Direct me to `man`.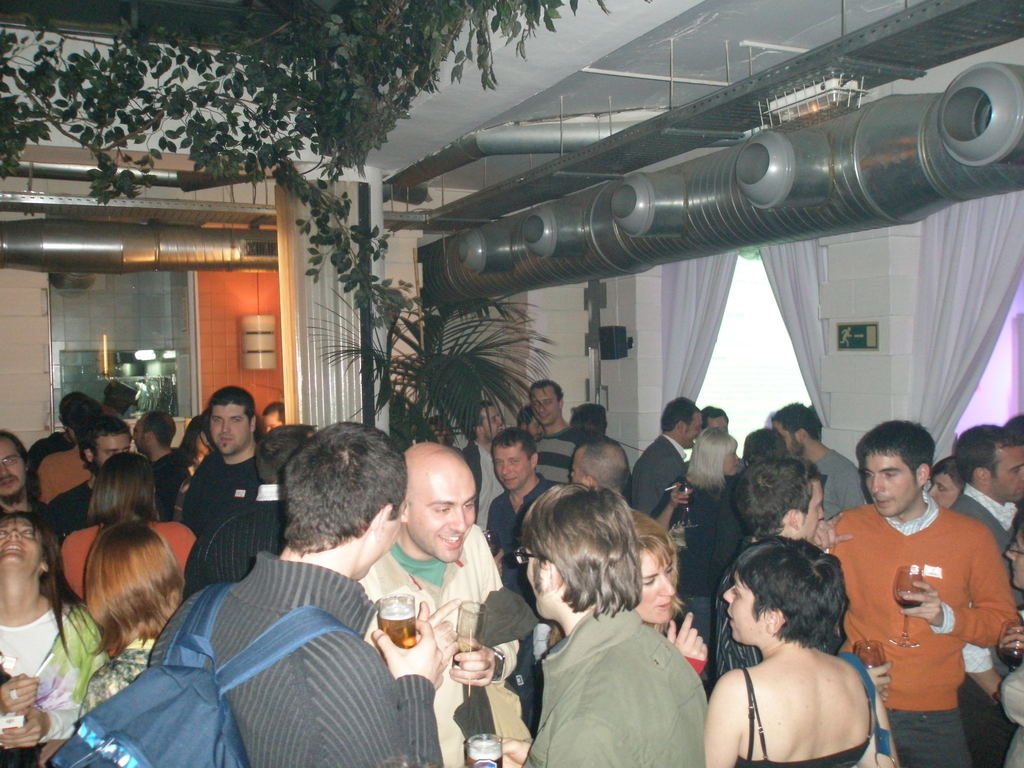
Direction: bbox=[814, 415, 1010, 767].
